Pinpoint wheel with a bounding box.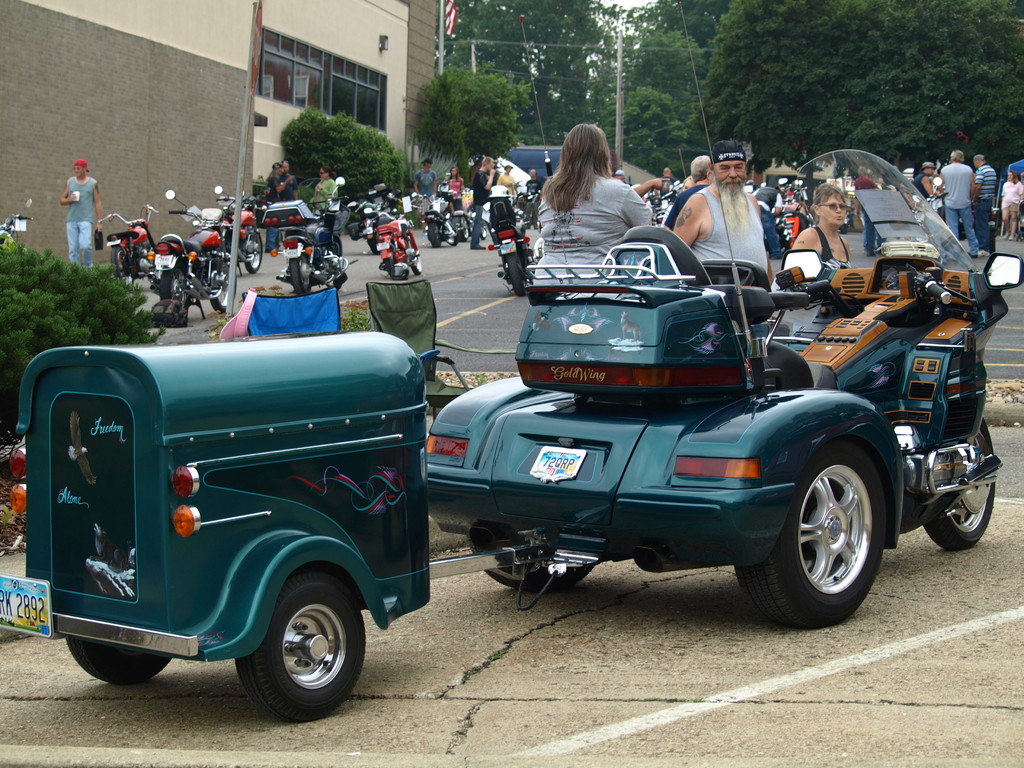
447/233/456/248.
